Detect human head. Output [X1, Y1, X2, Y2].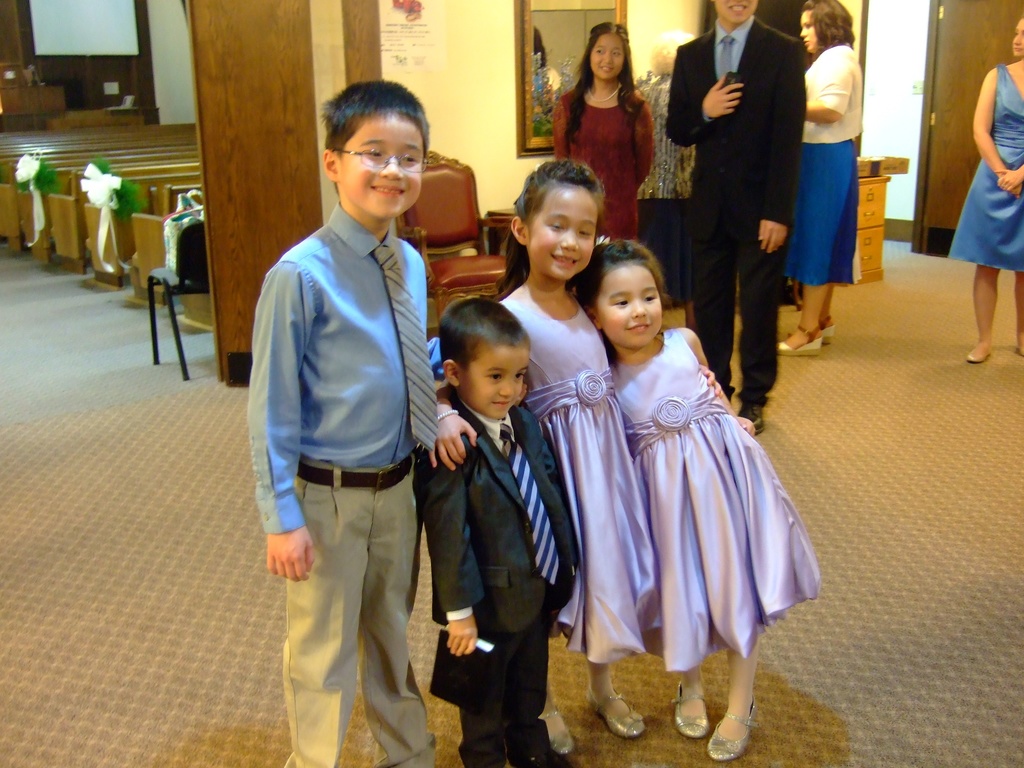
[708, 0, 761, 27].
